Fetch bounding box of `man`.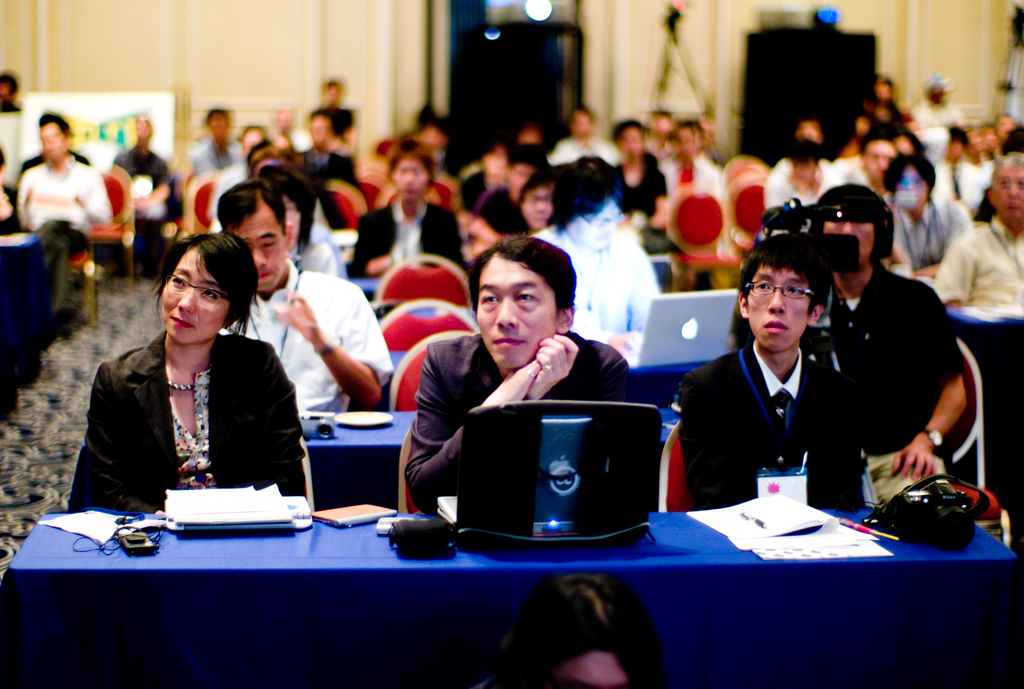
Bbox: l=215, t=177, r=396, b=414.
